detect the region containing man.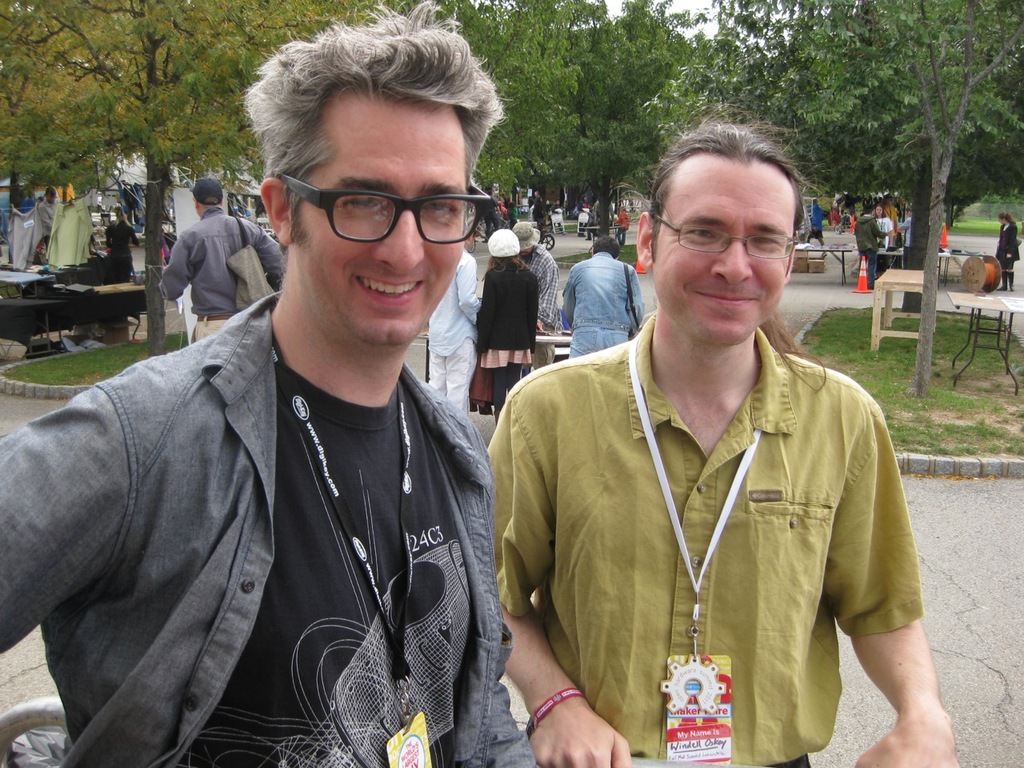
detection(481, 122, 966, 767).
